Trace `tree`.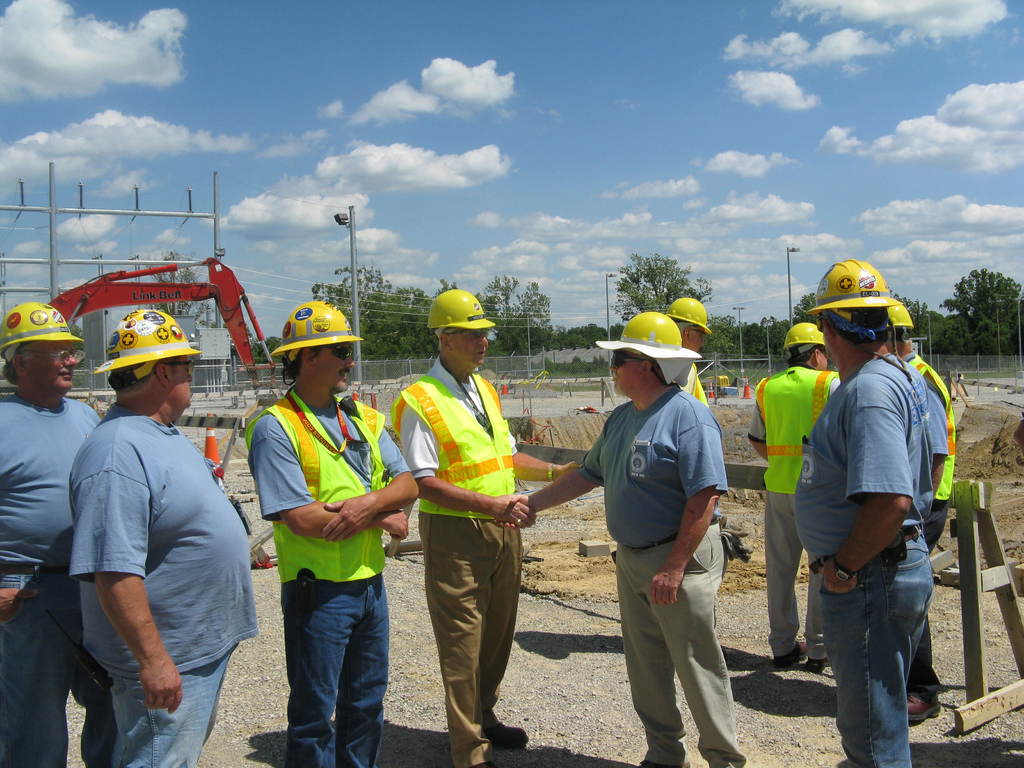
Traced to select_region(888, 289, 948, 357).
